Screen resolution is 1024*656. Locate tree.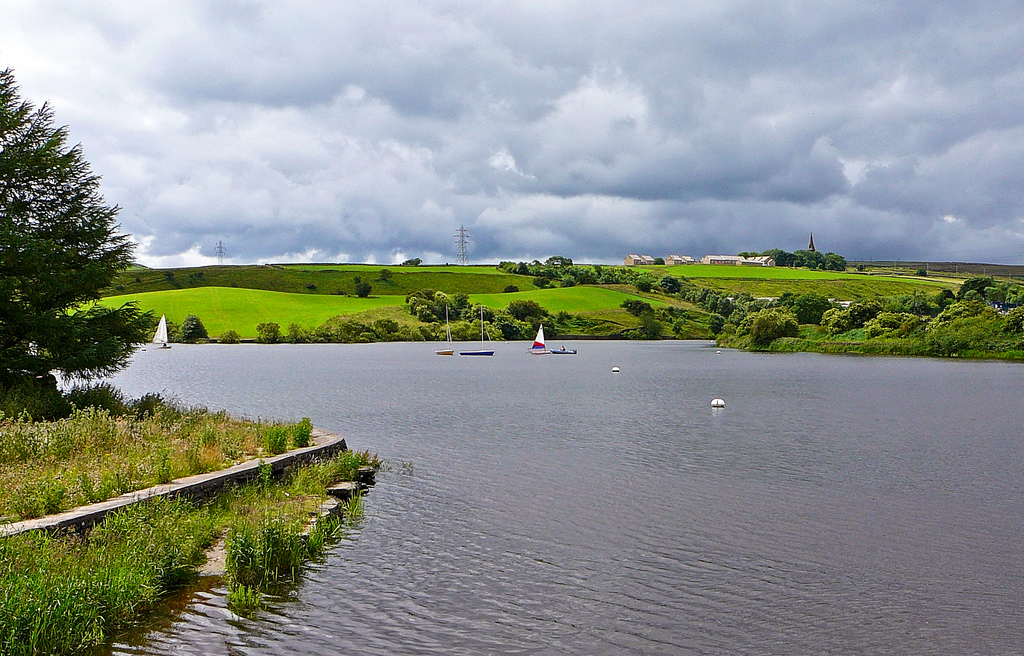
select_region(253, 320, 282, 343).
